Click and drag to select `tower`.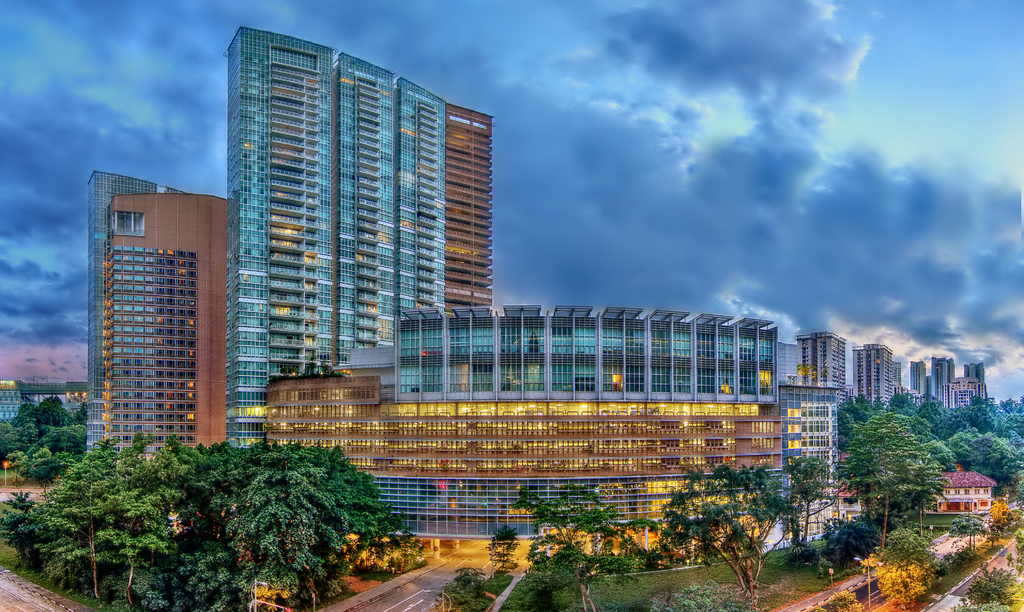
Selection: bbox=[902, 359, 960, 415].
